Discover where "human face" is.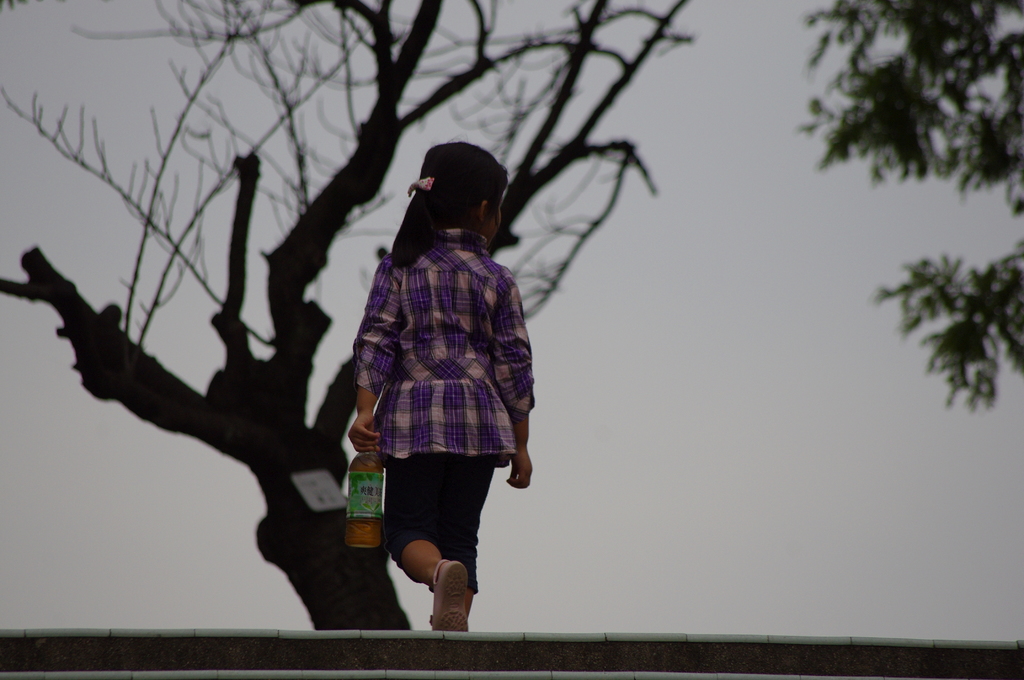
Discovered at l=492, t=191, r=507, b=239.
